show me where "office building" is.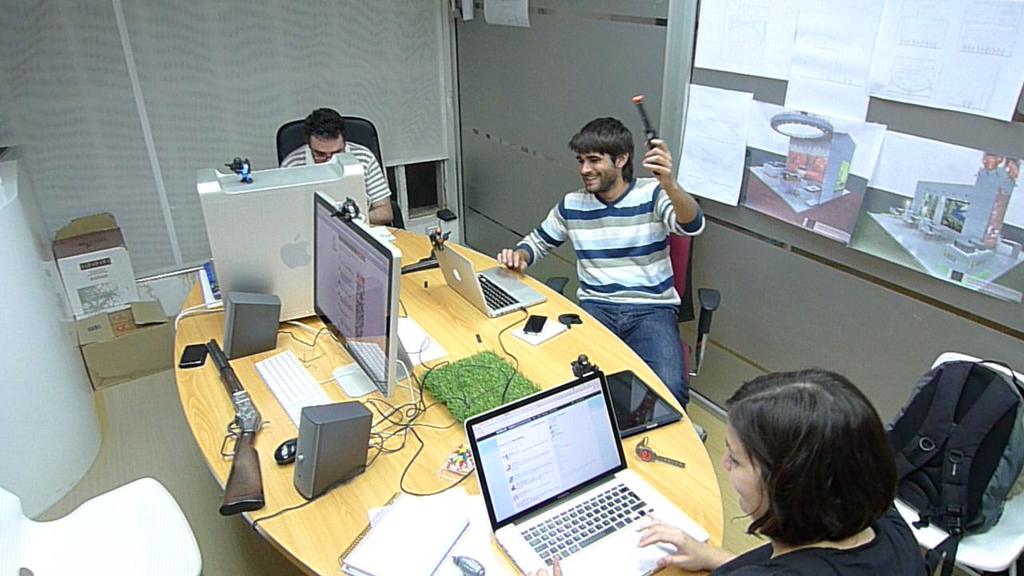
"office building" is at left=0, top=0, right=1023, bottom=575.
